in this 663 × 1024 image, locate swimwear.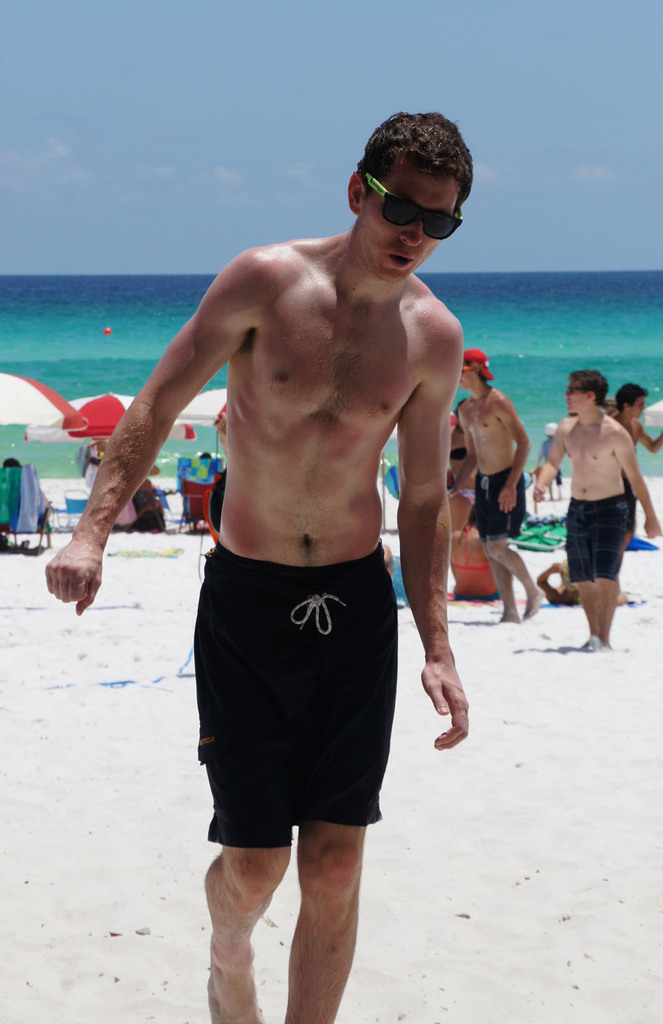
Bounding box: BBox(471, 465, 529, 539).
